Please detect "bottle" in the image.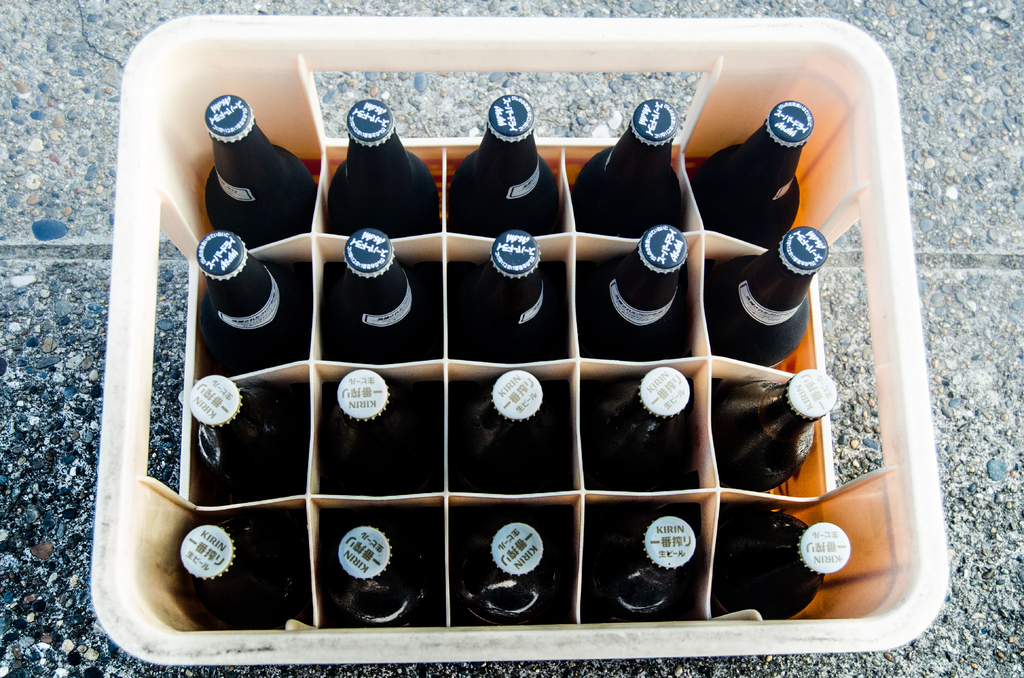
198 234 310 366.
